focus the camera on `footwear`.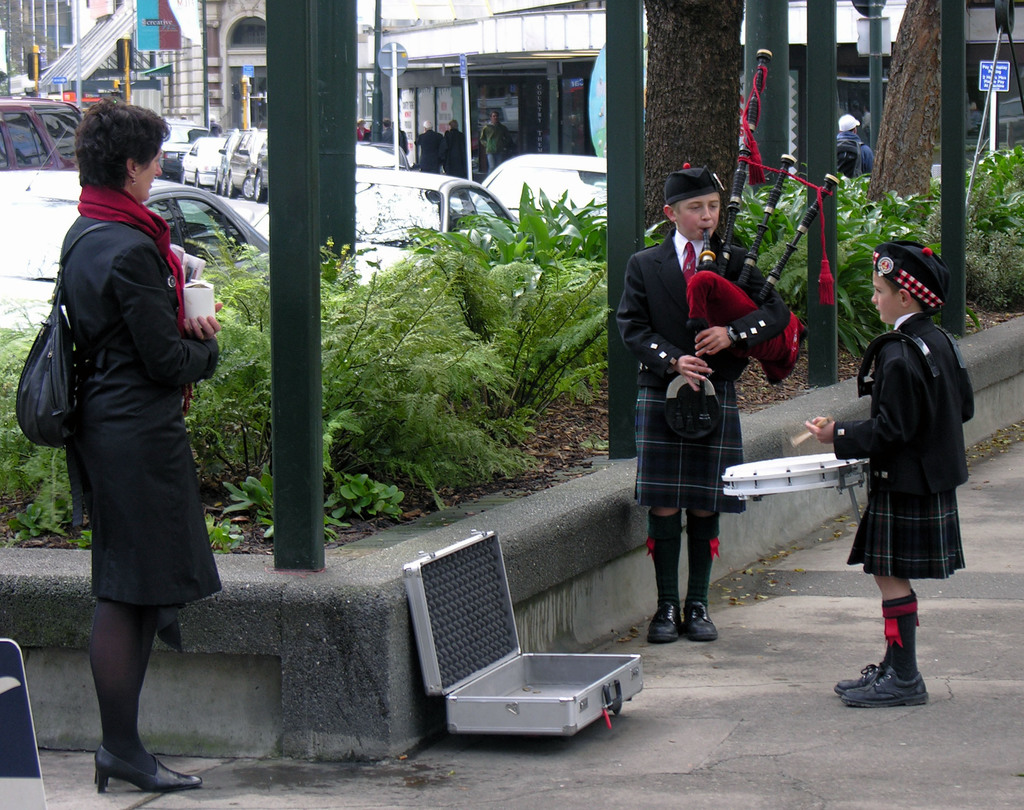
Focus region: bbox=[836, 665, 931, 704].
